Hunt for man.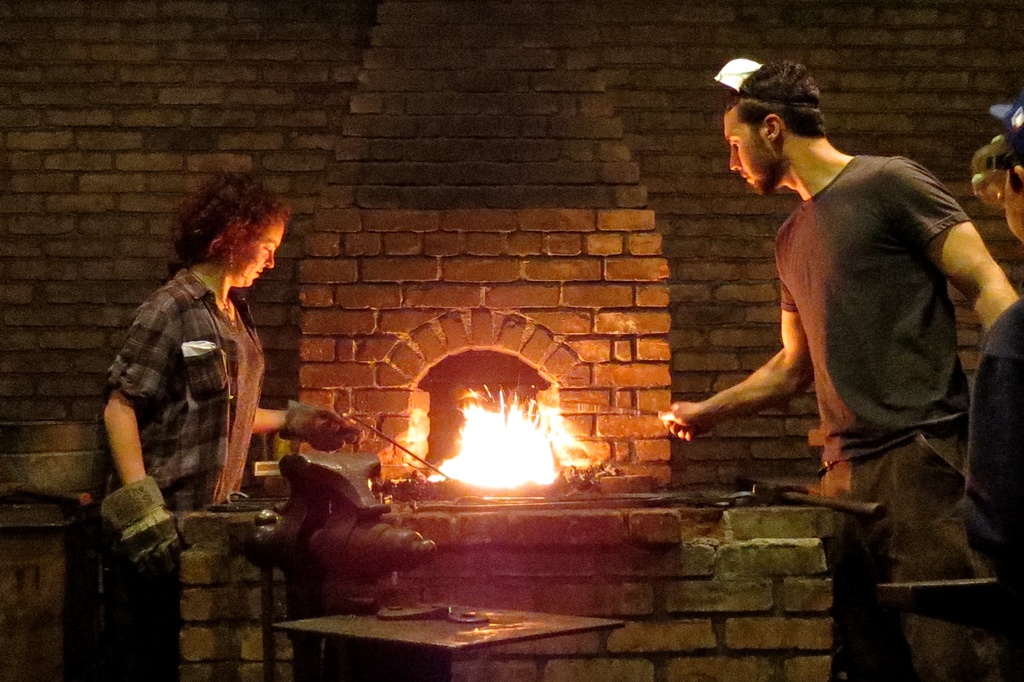
Hunted down at <region>658, 61, 1020, 677</region>.
